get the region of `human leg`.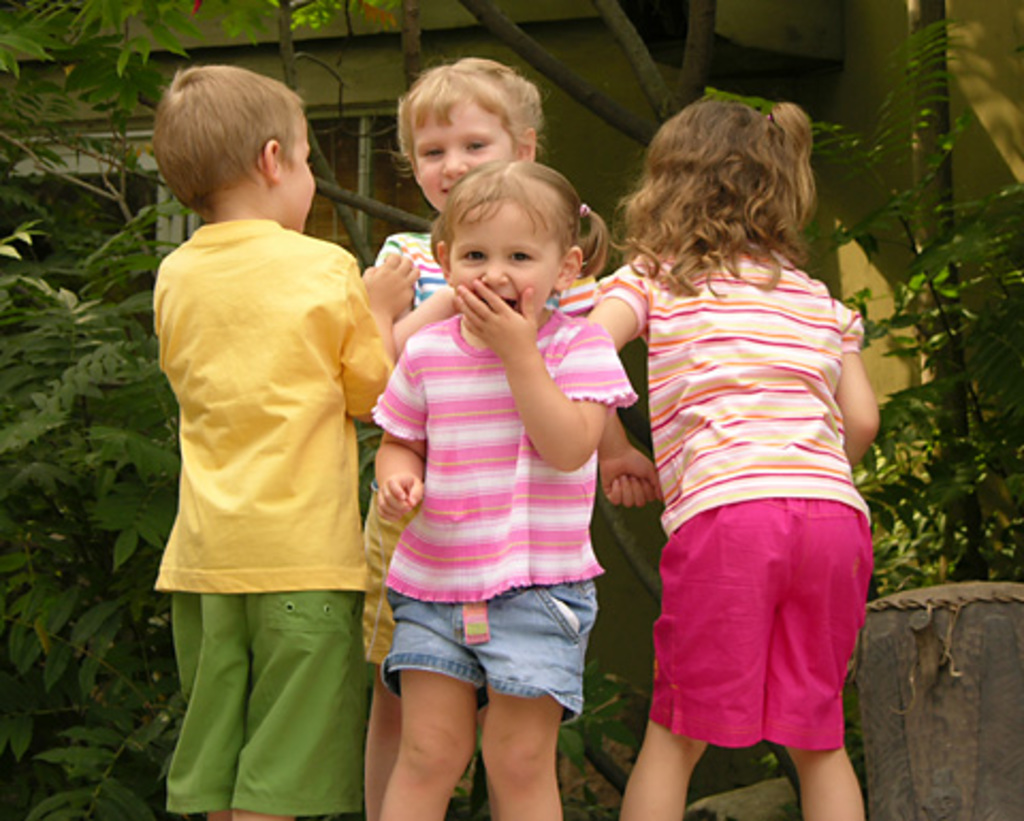
<box>363,659,399,815</box>.
